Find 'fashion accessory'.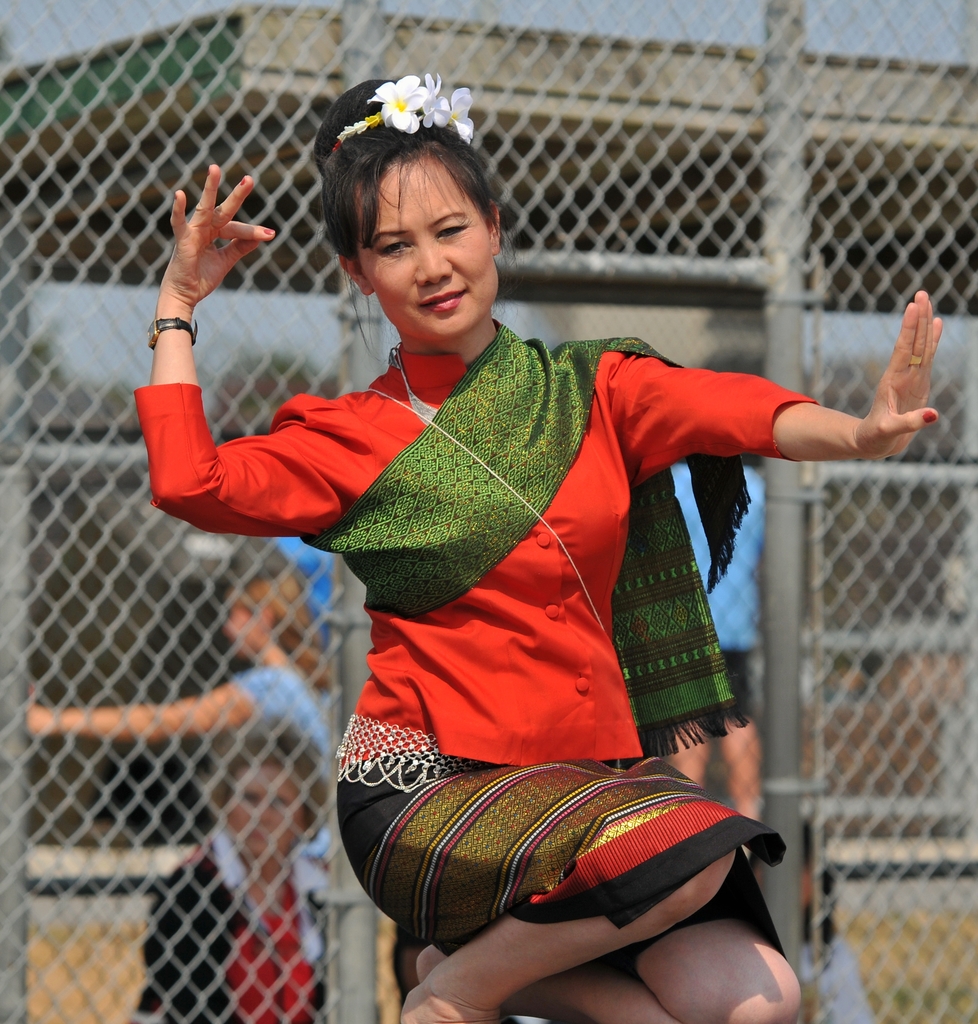
[325,64,477,143].
